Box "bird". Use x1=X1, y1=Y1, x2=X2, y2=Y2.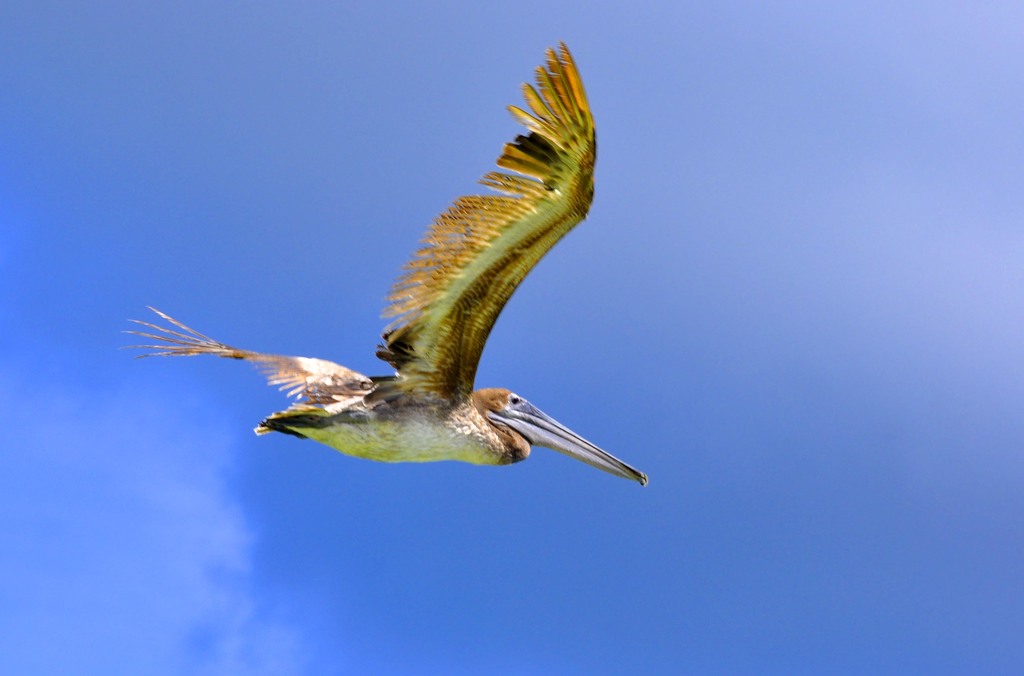
x1=133, y1=74, x2=620, y2=486.
